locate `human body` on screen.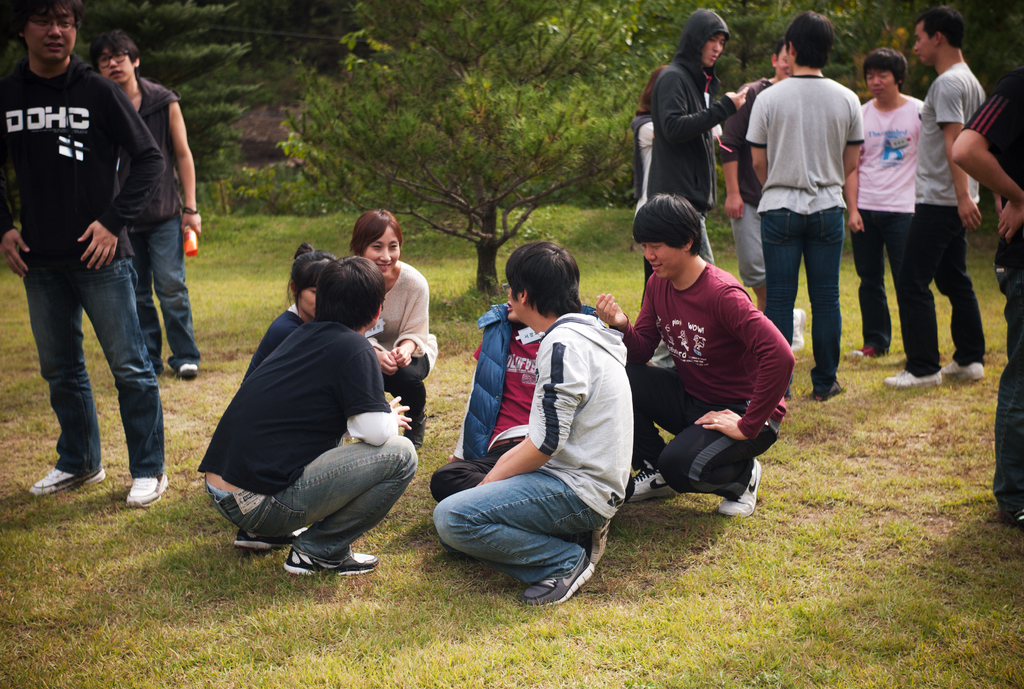
On screen at BBox(196, 250, 416, 575).
